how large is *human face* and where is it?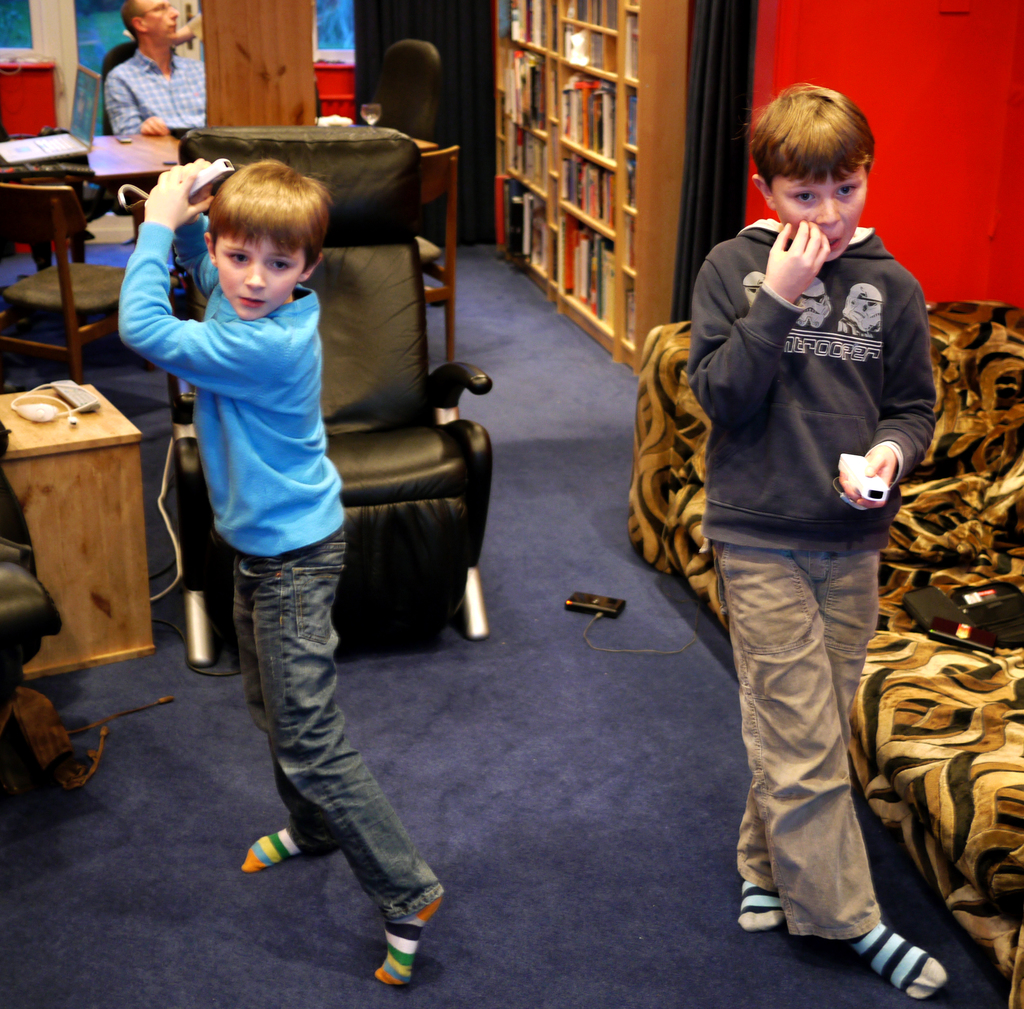
Bounding box: crop(145, 0, 180, 42).
